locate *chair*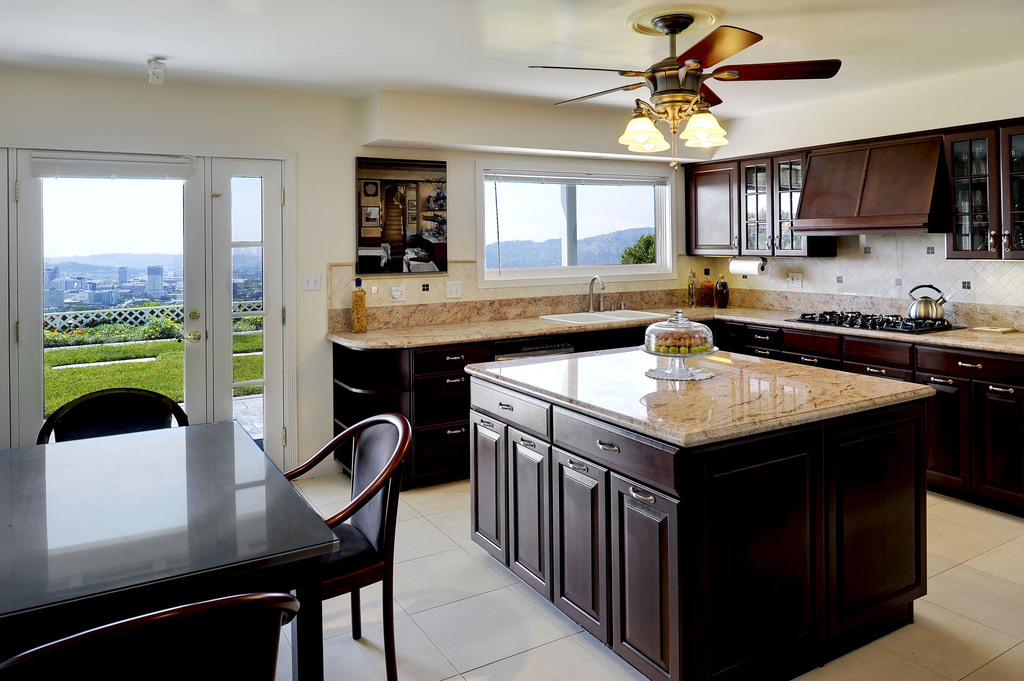
left=244, top=387, right=407, bottom=663
